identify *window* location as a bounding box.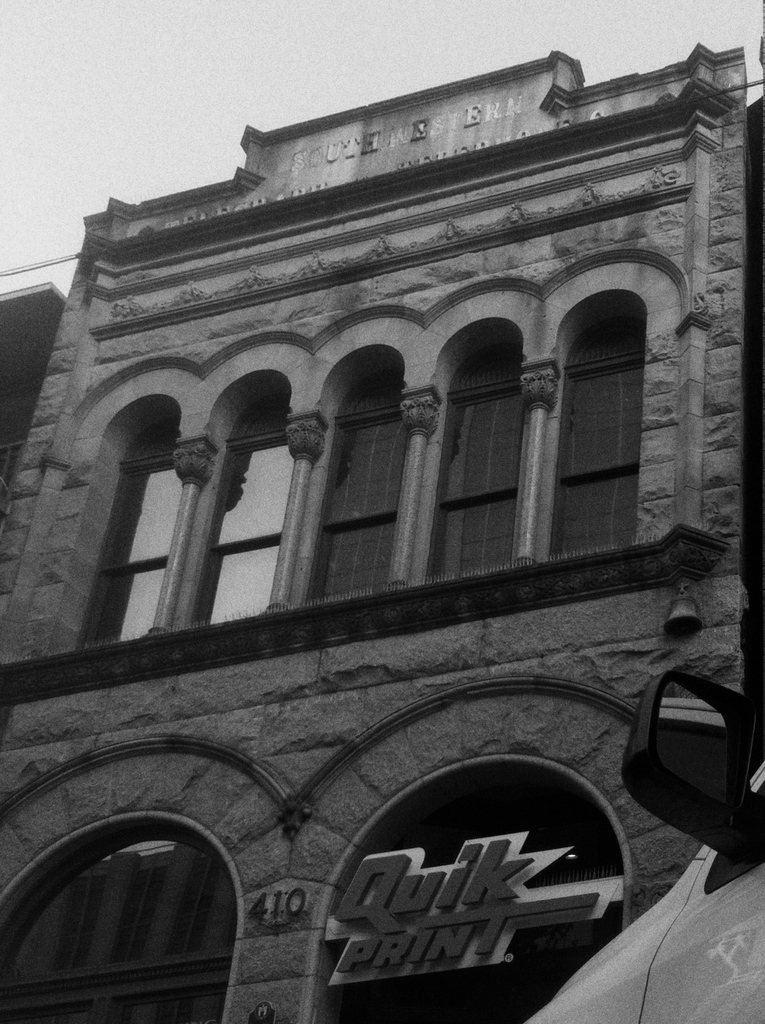
{"x1": 579, "y1": 244, "x2": 668, "y2": 551}.
